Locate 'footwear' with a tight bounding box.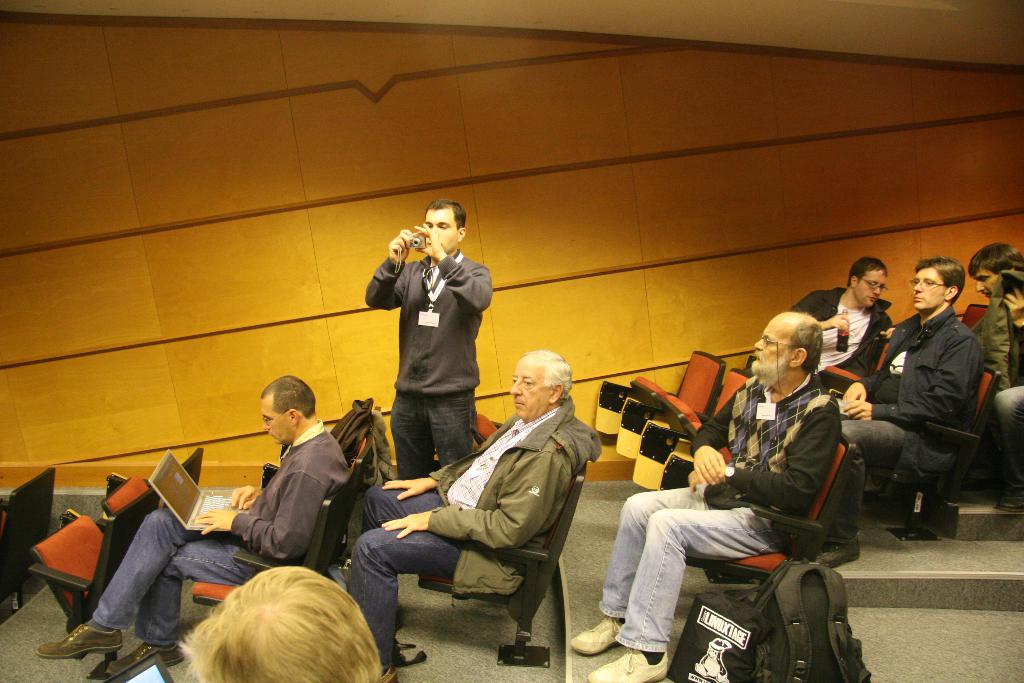
left=589, top=653, right=668, bottom=682.
